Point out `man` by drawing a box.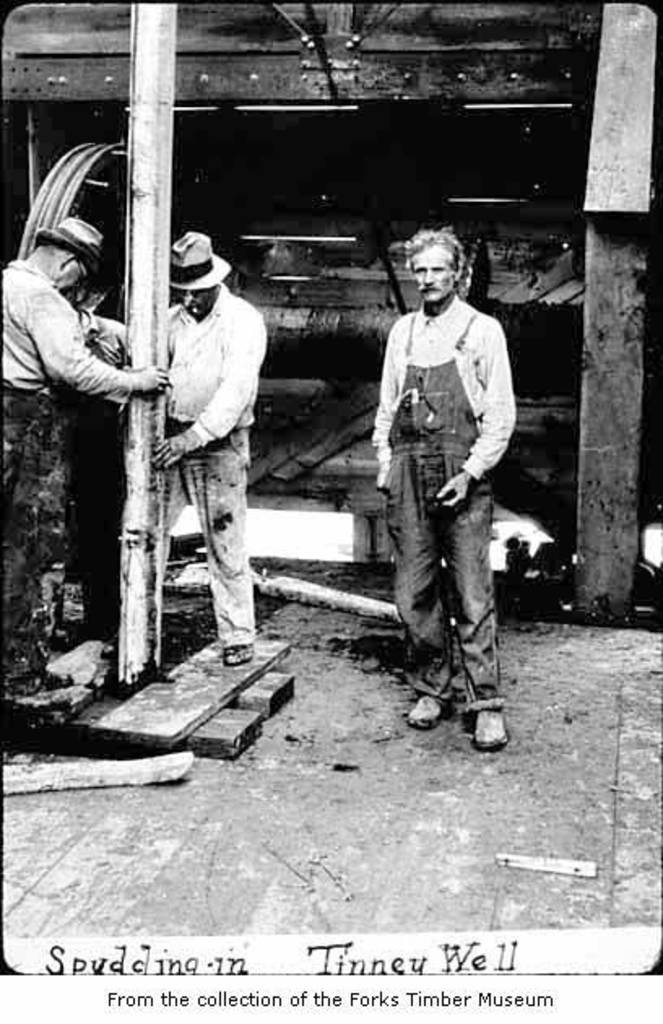
bbox=(143, 224, 273, 666).
